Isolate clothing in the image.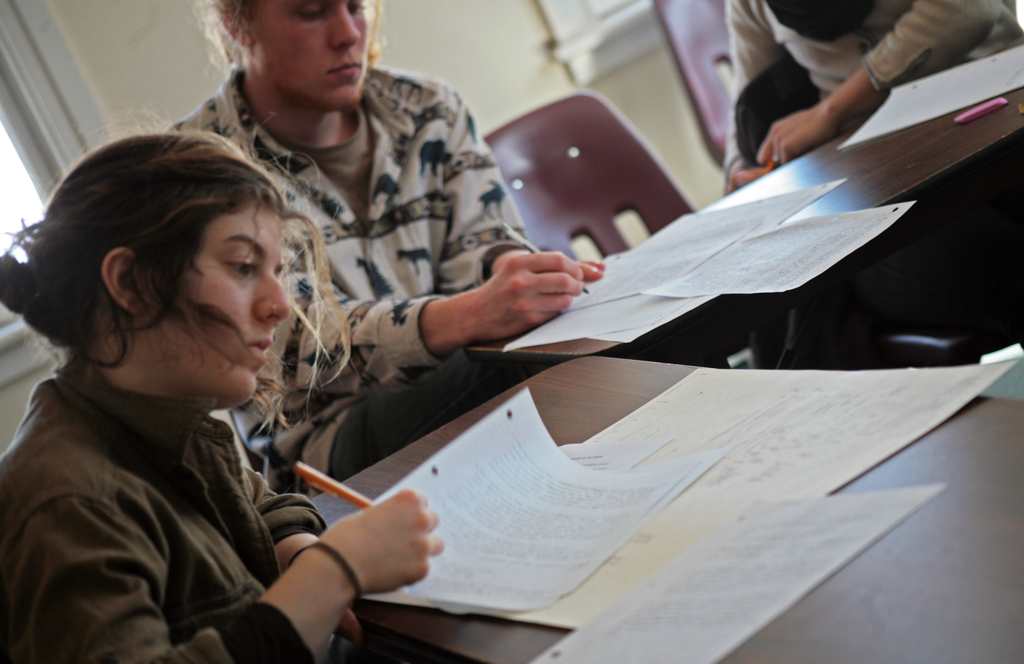
Isolated region: bbox(719, 0, 1023, 162).
